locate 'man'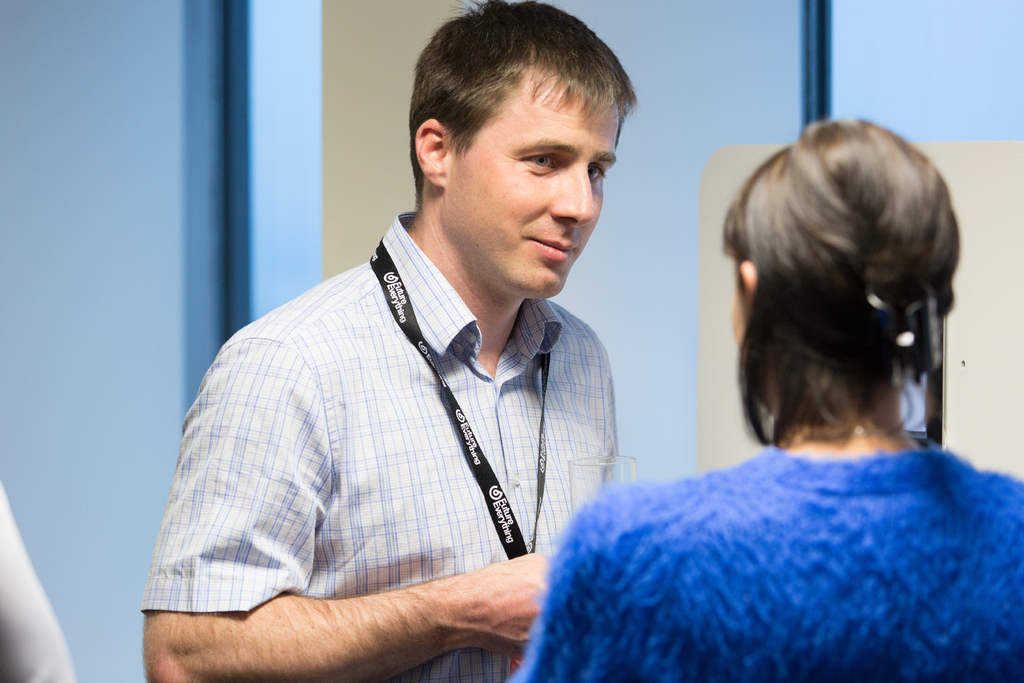
box=[160, 65, 680, 651]
